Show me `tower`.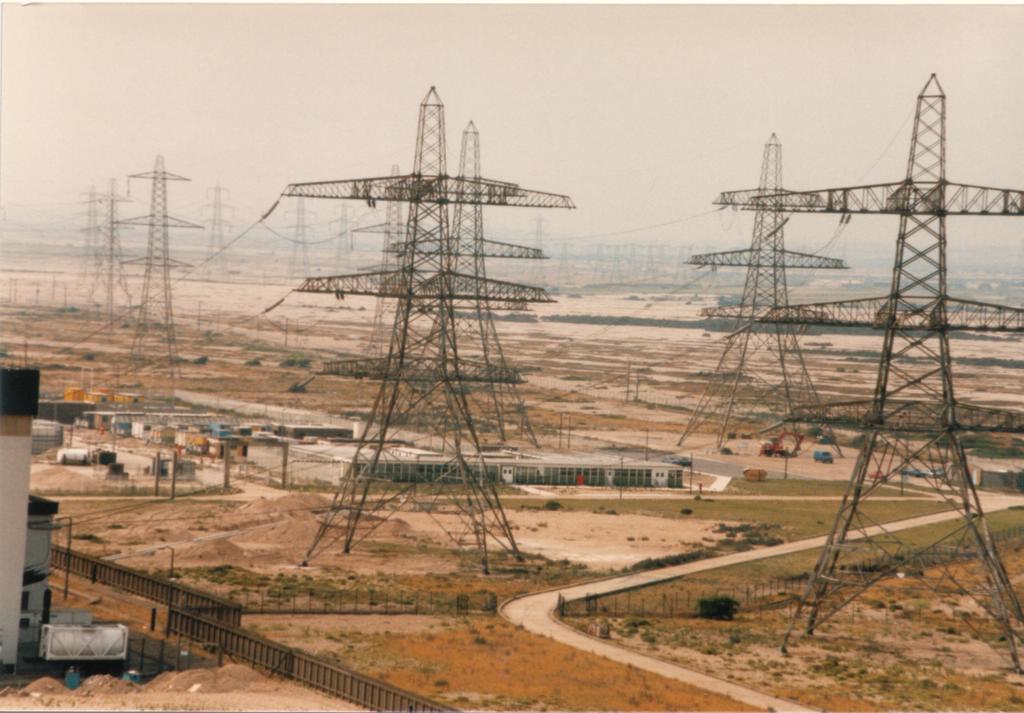
`tower` is here: l=668, t=124, r=839, b=458.
